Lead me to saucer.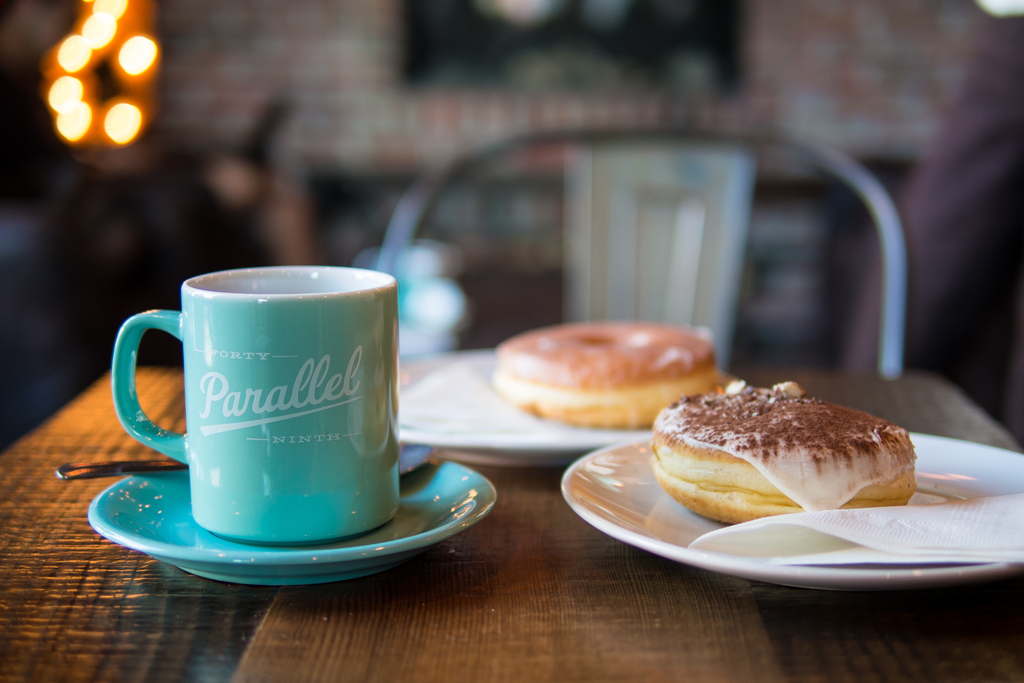
Lead to {"x1": 91, "y1": 458, "x2": 501, "y2": 589}.
